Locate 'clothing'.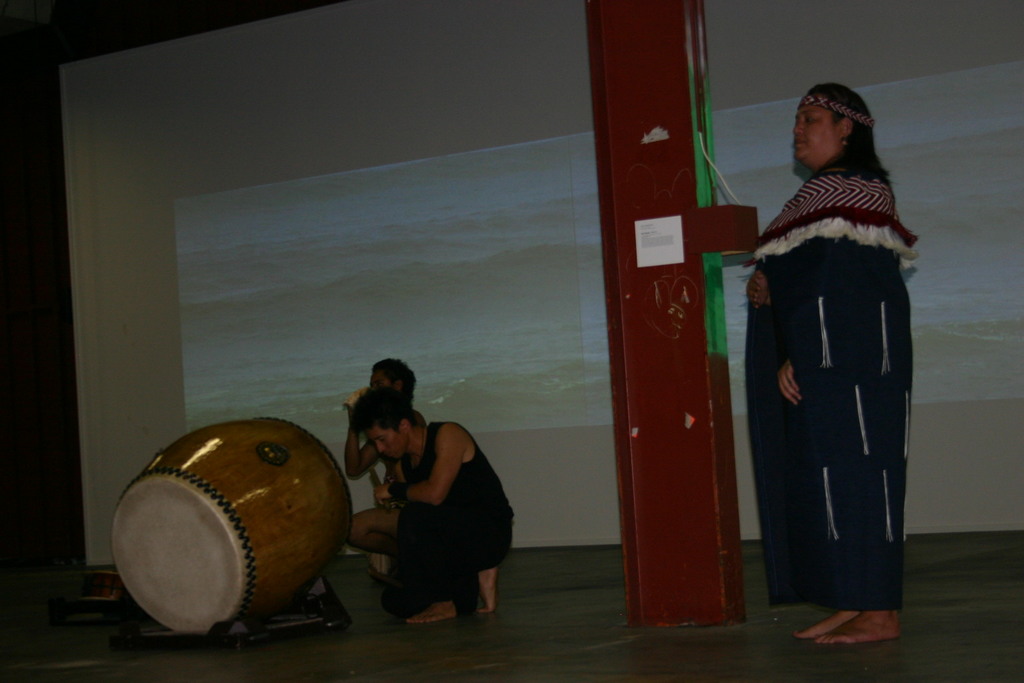
Bounding box: x1=749, y1=114, x2=925, y2=645.
